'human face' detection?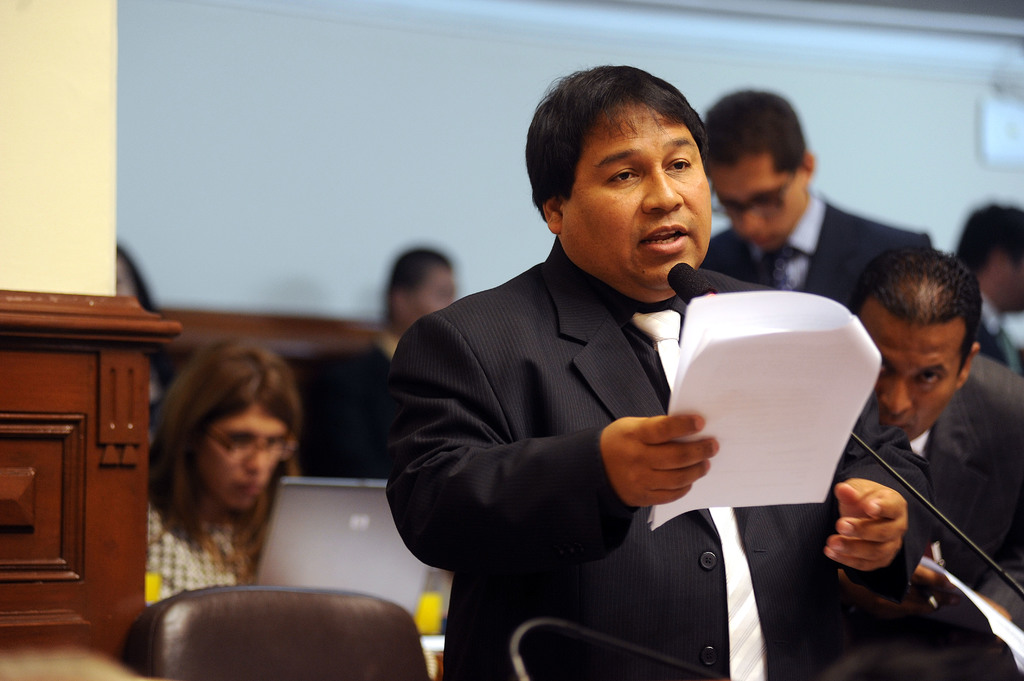
(x1=198, y1=398, x2=295, y2=509)
